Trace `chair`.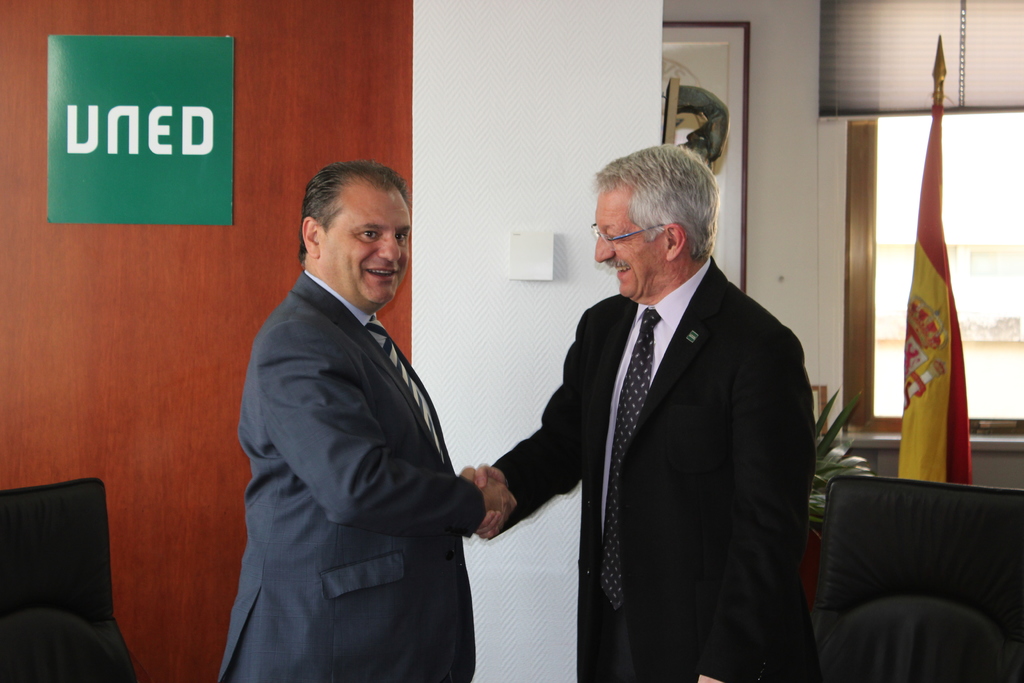
Traced to 815,477,1023,682.
